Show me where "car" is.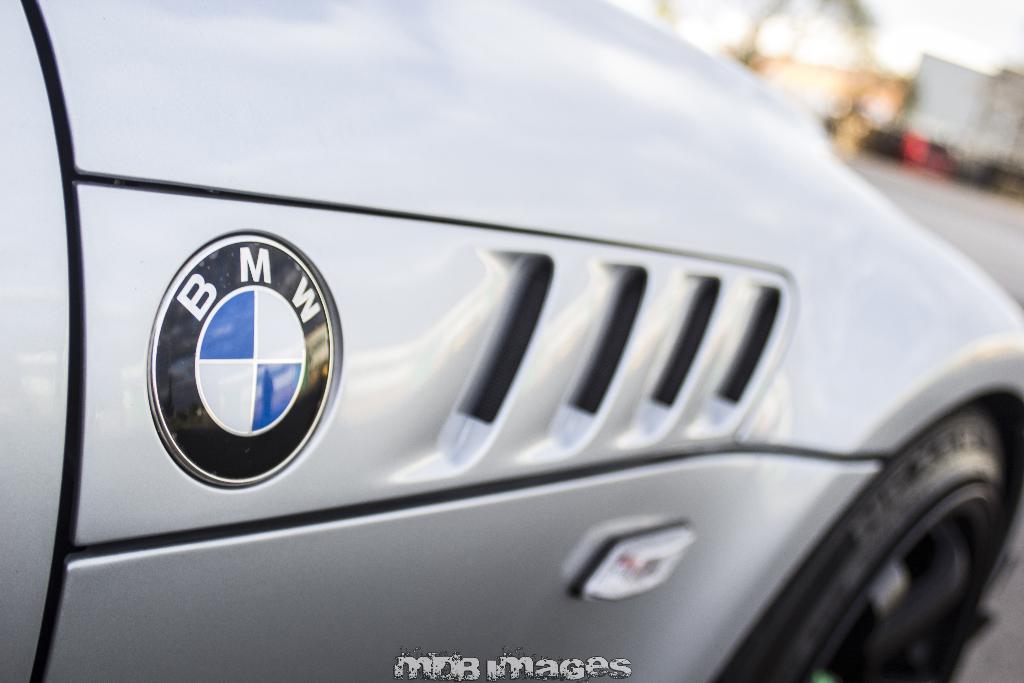
"car" is at (x1=0, y1=0, x2=1023, y2=682).
